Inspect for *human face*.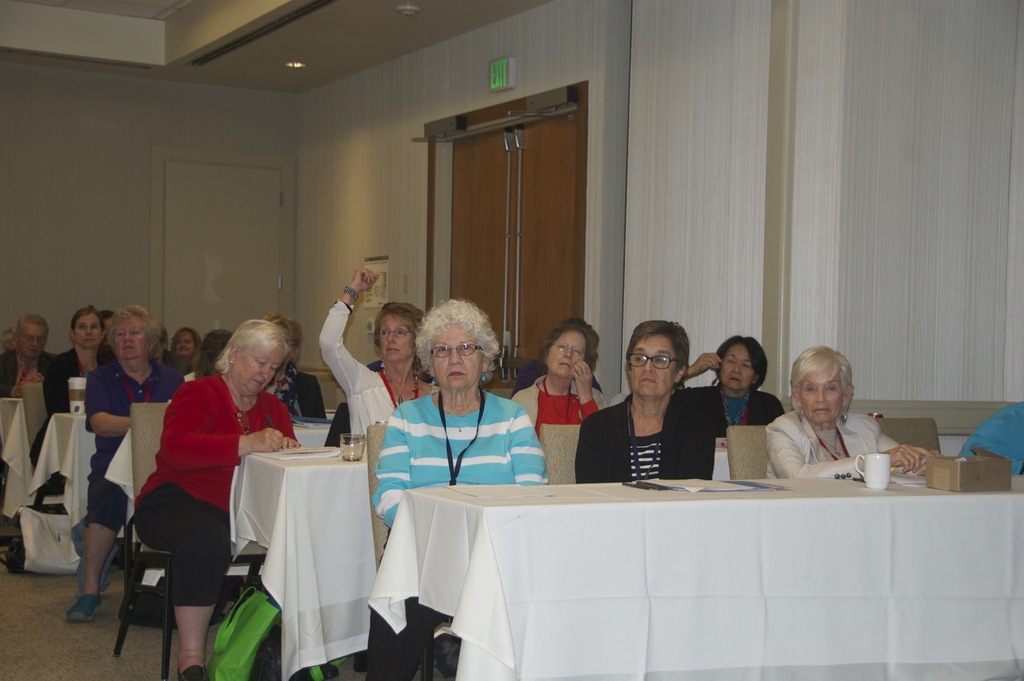
Inspection: 20/324/46/359.
